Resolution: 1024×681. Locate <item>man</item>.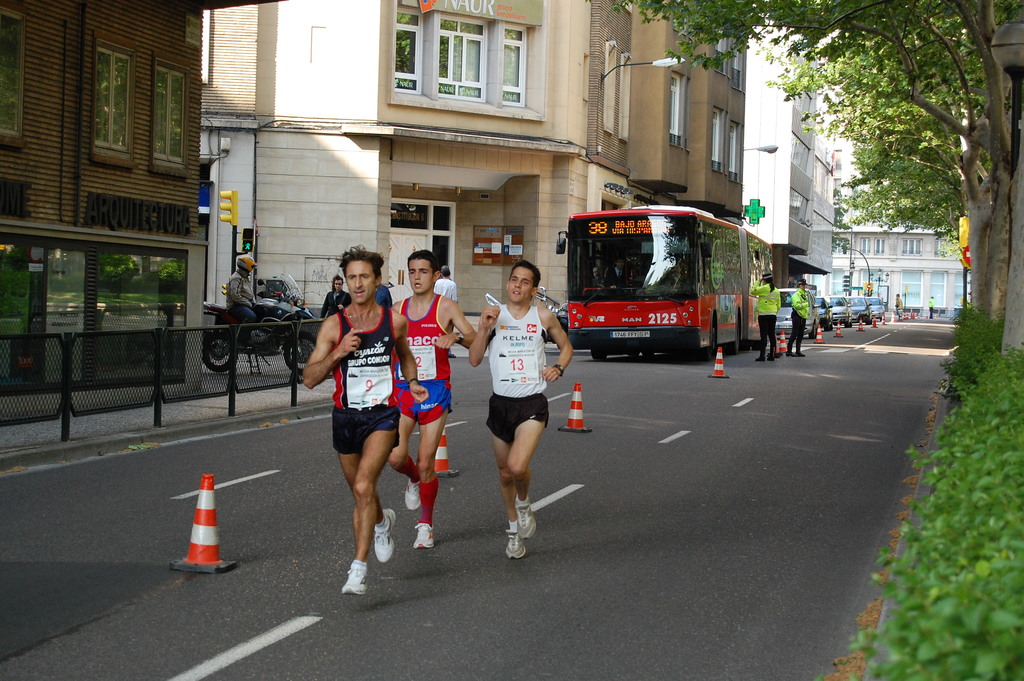
bbox=(303, 248, 432, 598).
